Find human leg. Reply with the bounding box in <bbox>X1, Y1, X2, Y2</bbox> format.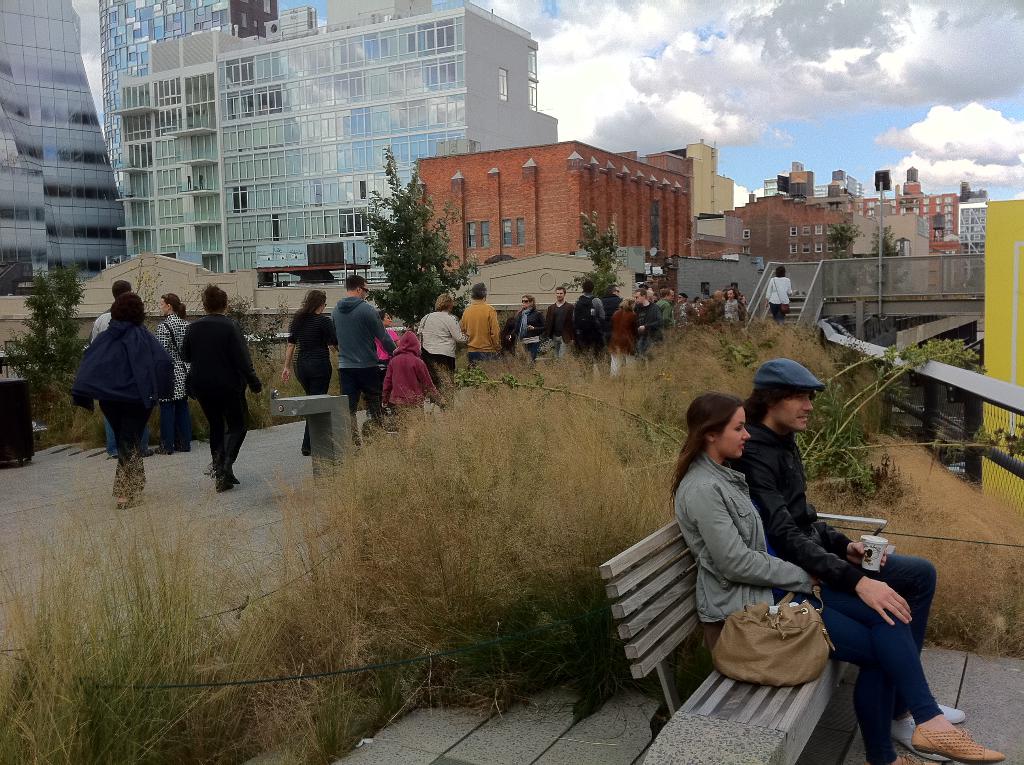
<bbox>864, 551, 968, 725</bbox>.
